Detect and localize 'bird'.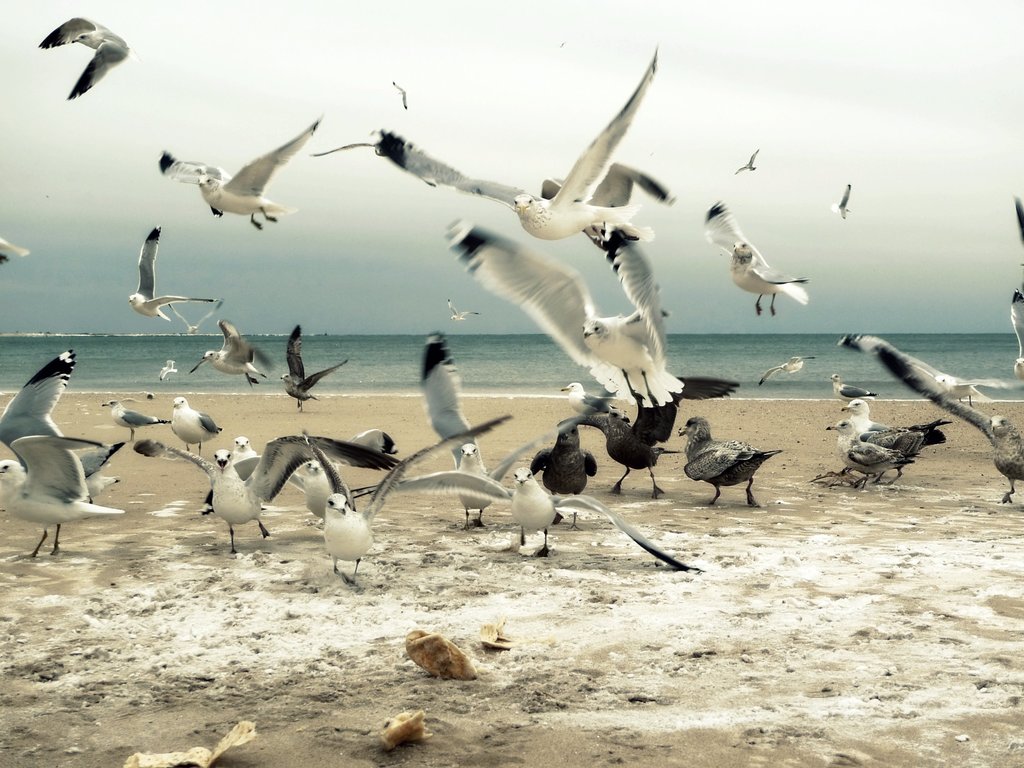
Localized at x1=831 y1=372 x2=877 y2=401.
